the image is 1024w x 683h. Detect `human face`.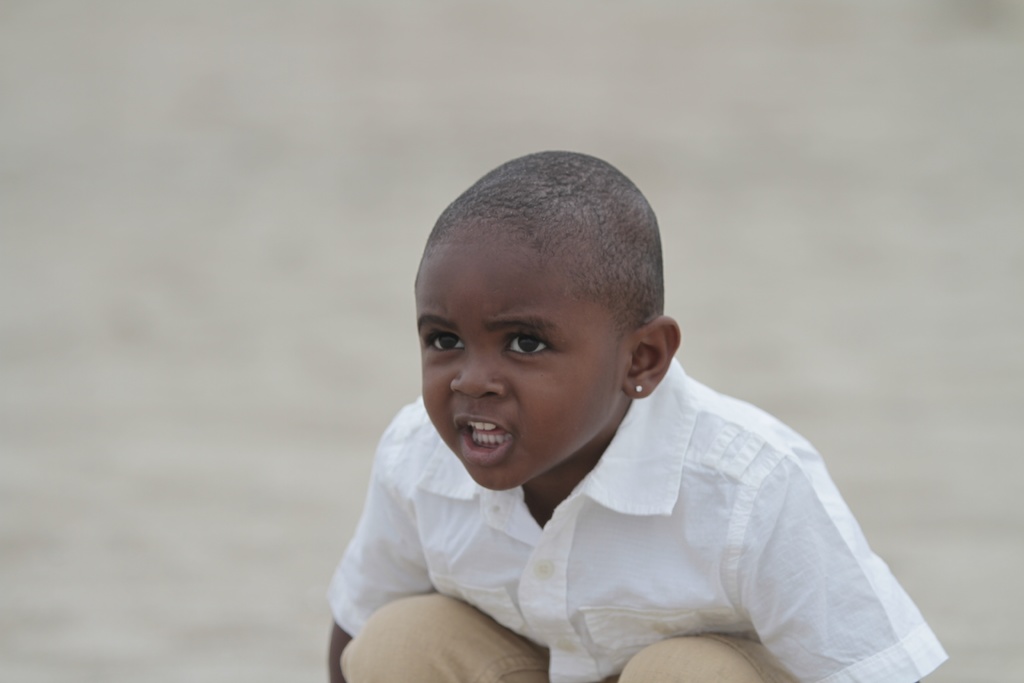
Detection: [x1=411, y1=258, x2=630, y2=491].
